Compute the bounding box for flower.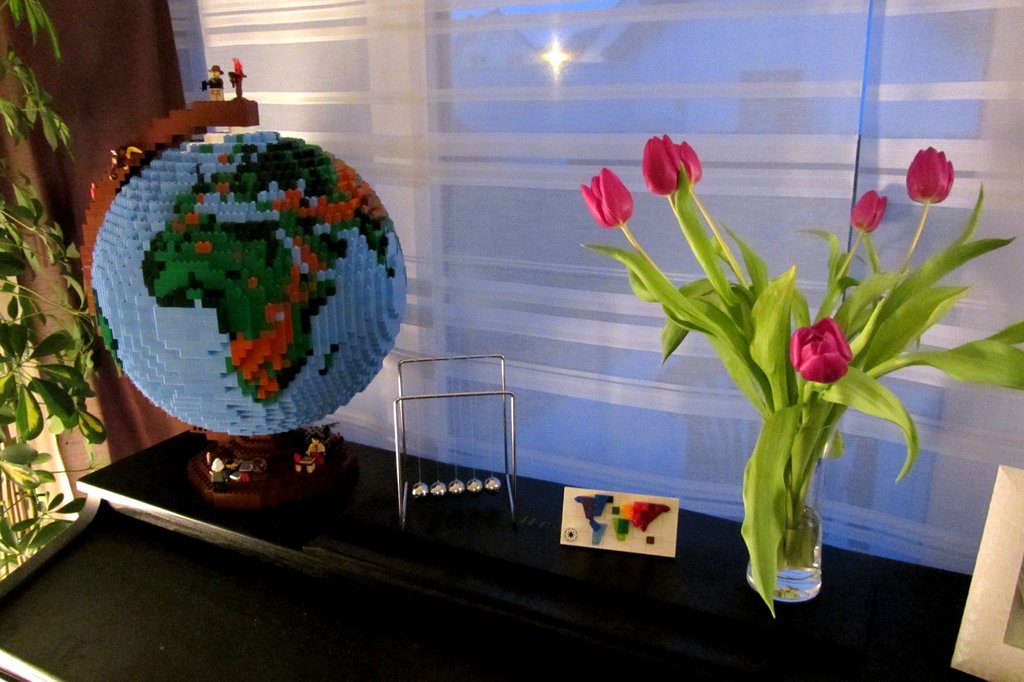
crop(672, 140, 721, 189).
